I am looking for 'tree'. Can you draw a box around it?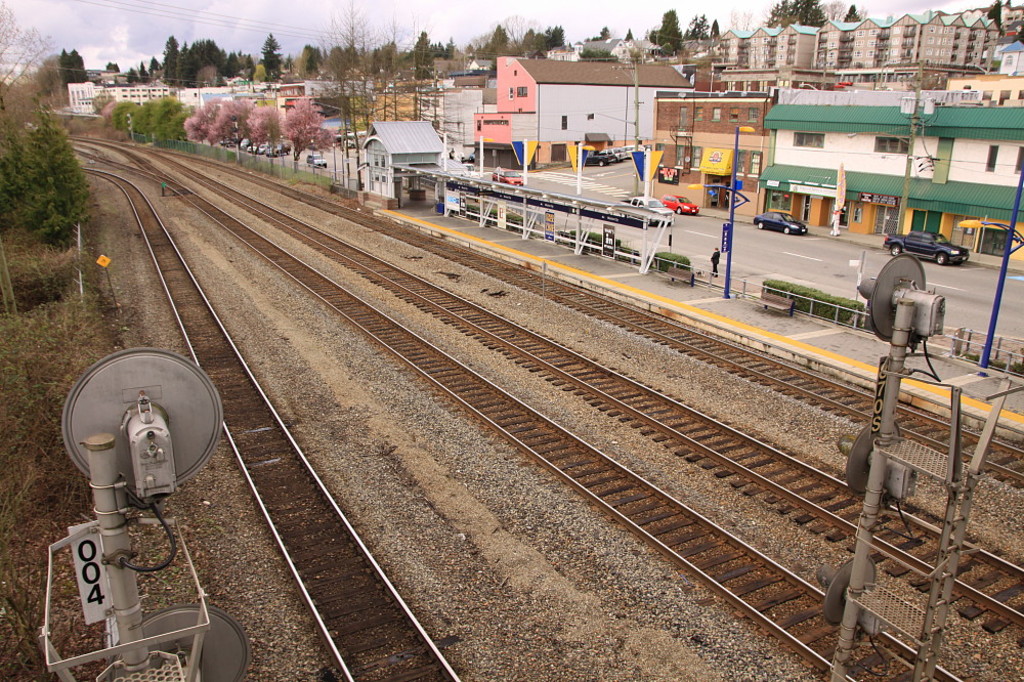
Sure, the bounding box is locate(297, 37, 319, 76).
